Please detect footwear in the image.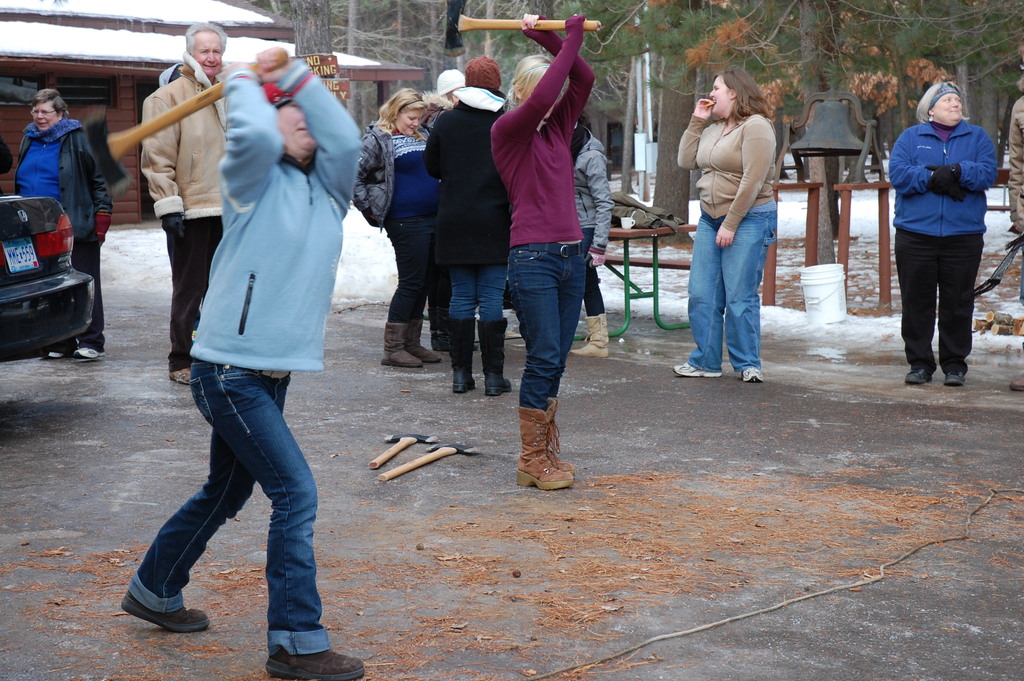
select_region(516, 409, 568, 482).
